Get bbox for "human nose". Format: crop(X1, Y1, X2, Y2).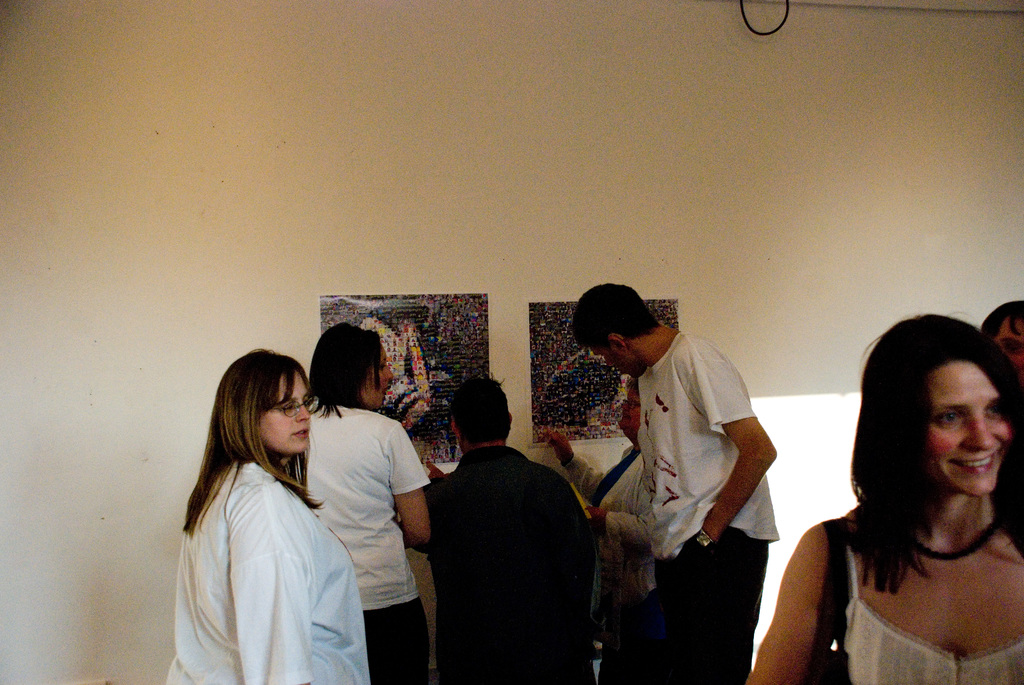
crop(959, 416, 998, 450).
